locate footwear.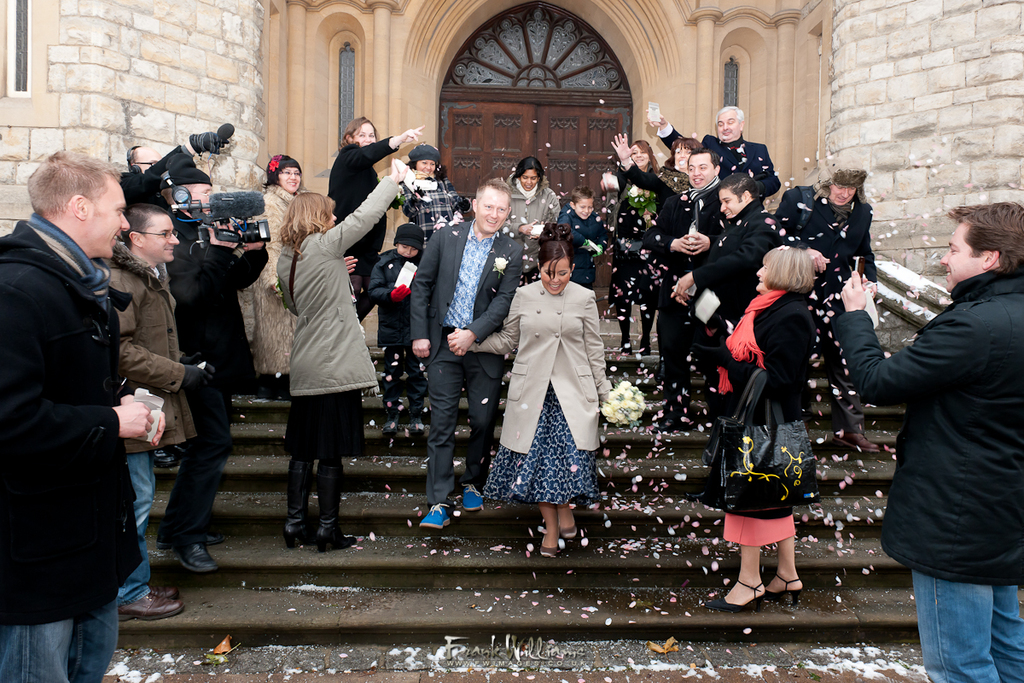
Bounding box: 119 586 185 621.
